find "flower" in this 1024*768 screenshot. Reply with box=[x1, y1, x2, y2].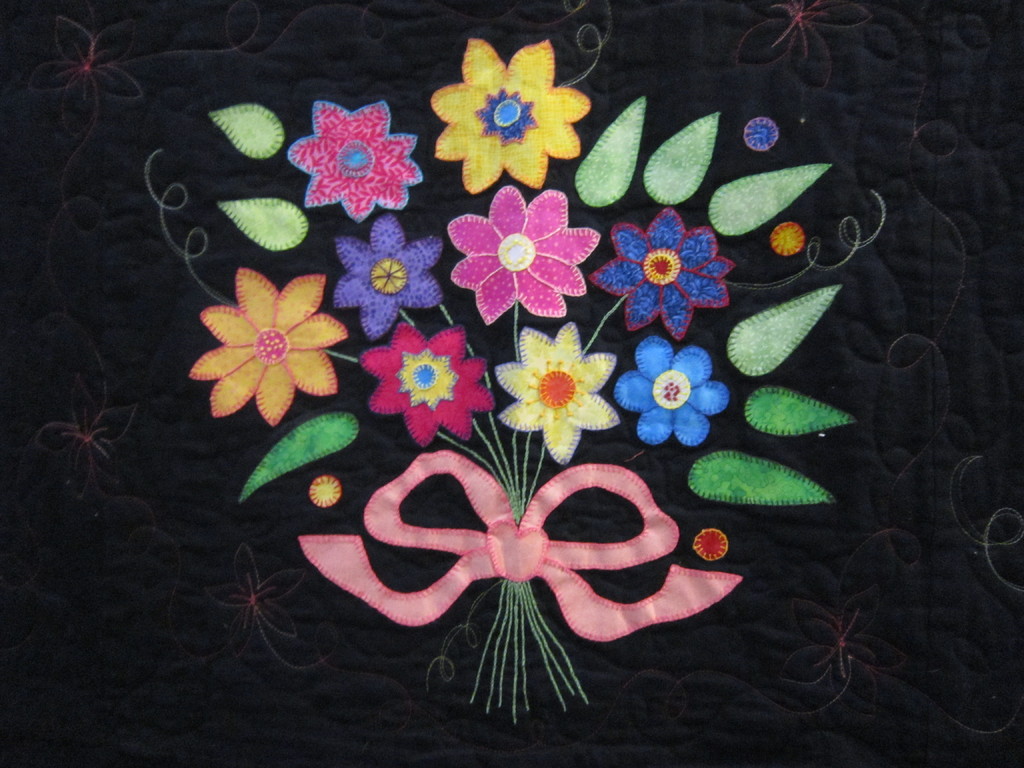
box=[589, 207, 738, 342].
